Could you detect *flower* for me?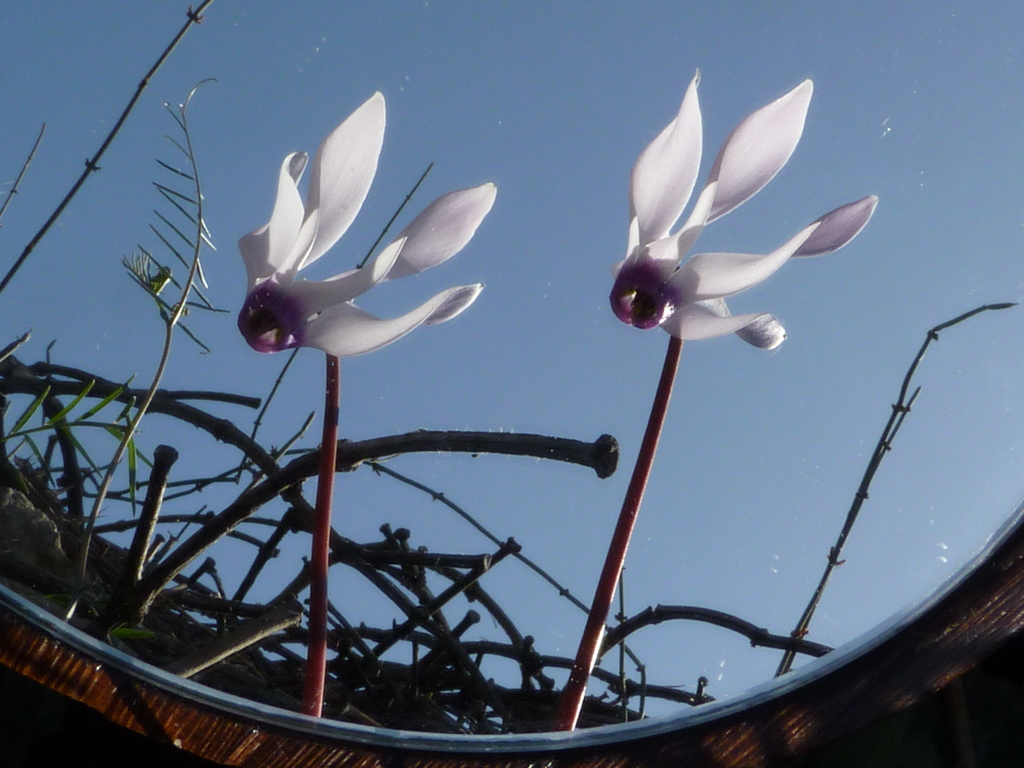
Detection result: region(230, 83, 495, 363).
